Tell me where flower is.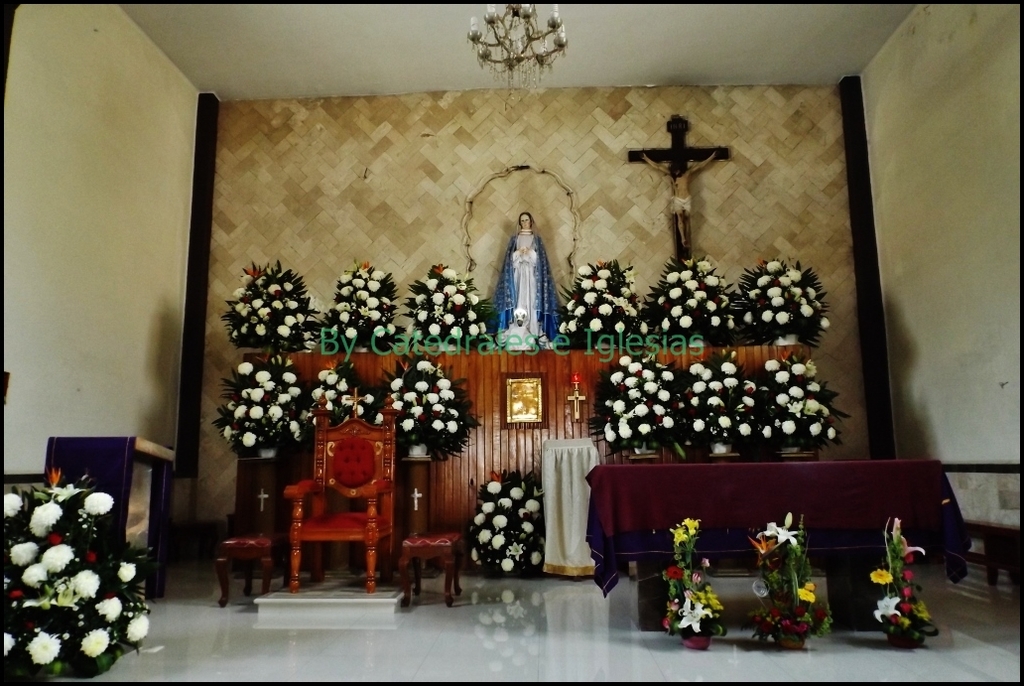
flower is at bbox(22, 561, 59, 585).
